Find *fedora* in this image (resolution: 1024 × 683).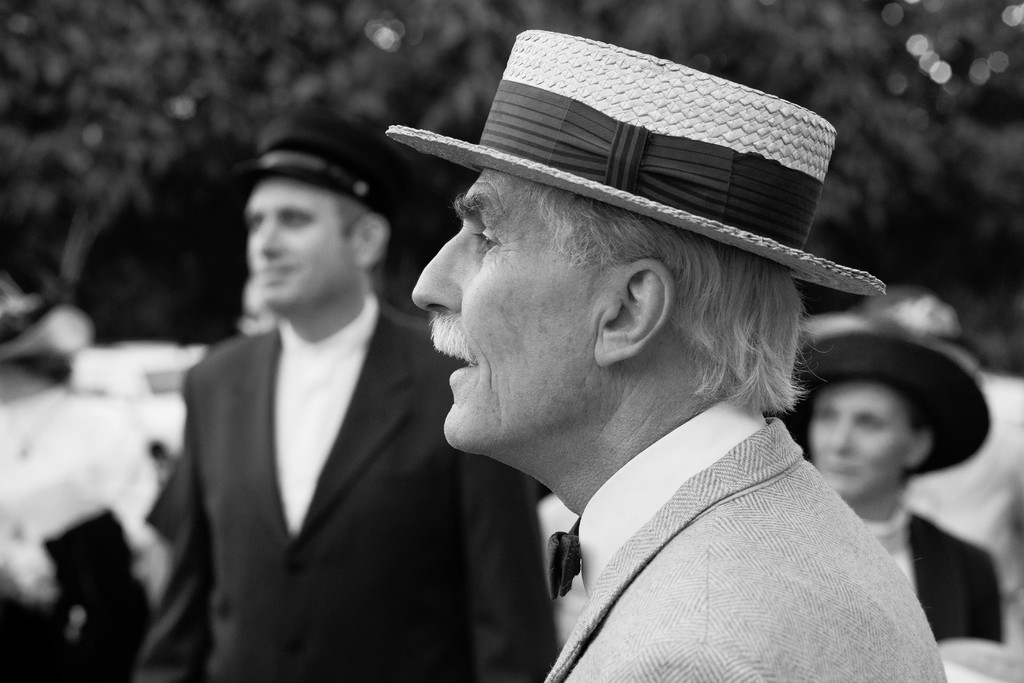
pyautogui.locateOnScreen(241, 107, 420, 215).
